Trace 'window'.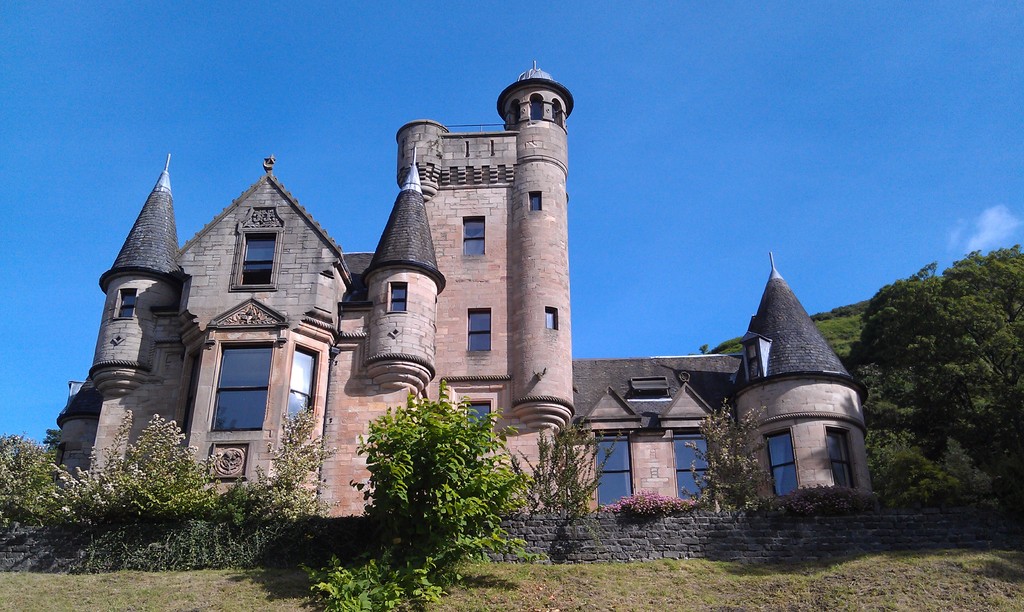
Traced to BBox(768, 428, 801, 496).
